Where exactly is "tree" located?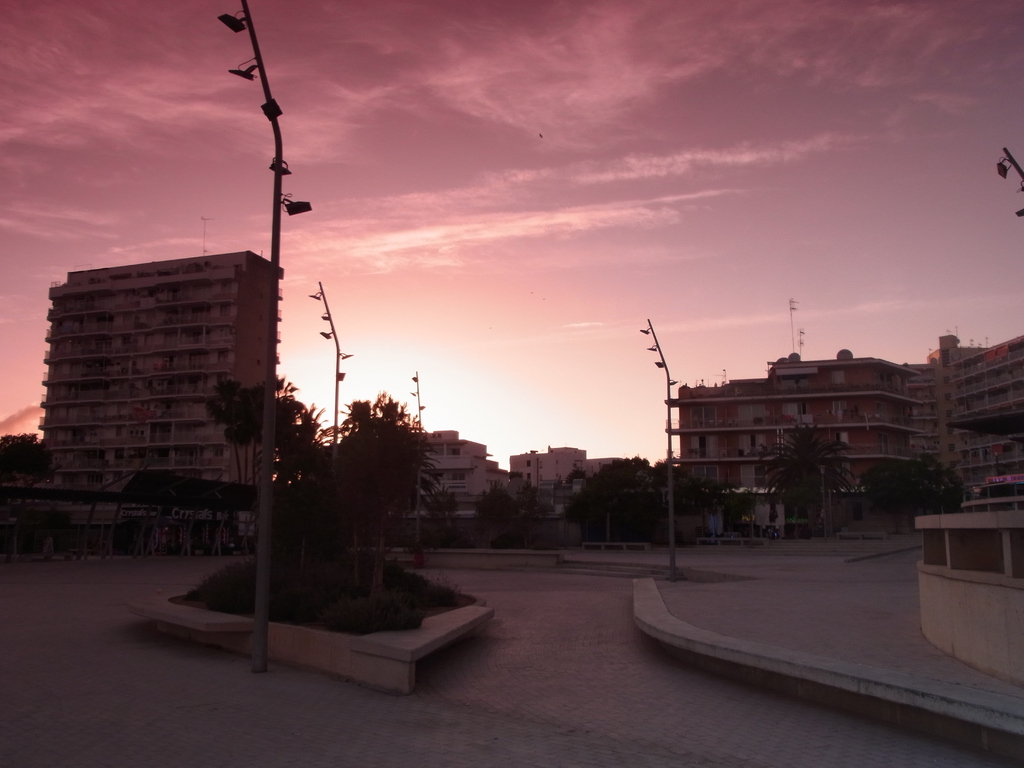
Its bounding box is 317, 388, 451, 532.
